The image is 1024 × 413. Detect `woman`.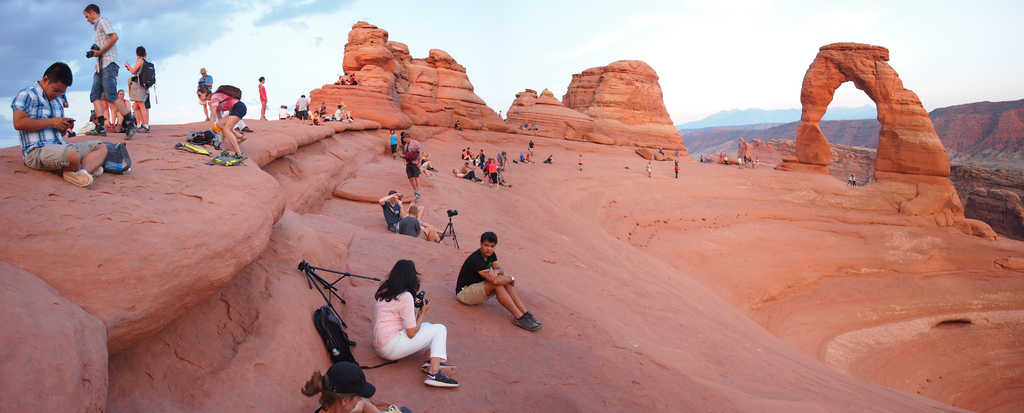
Detection: [355,253,440,384].
